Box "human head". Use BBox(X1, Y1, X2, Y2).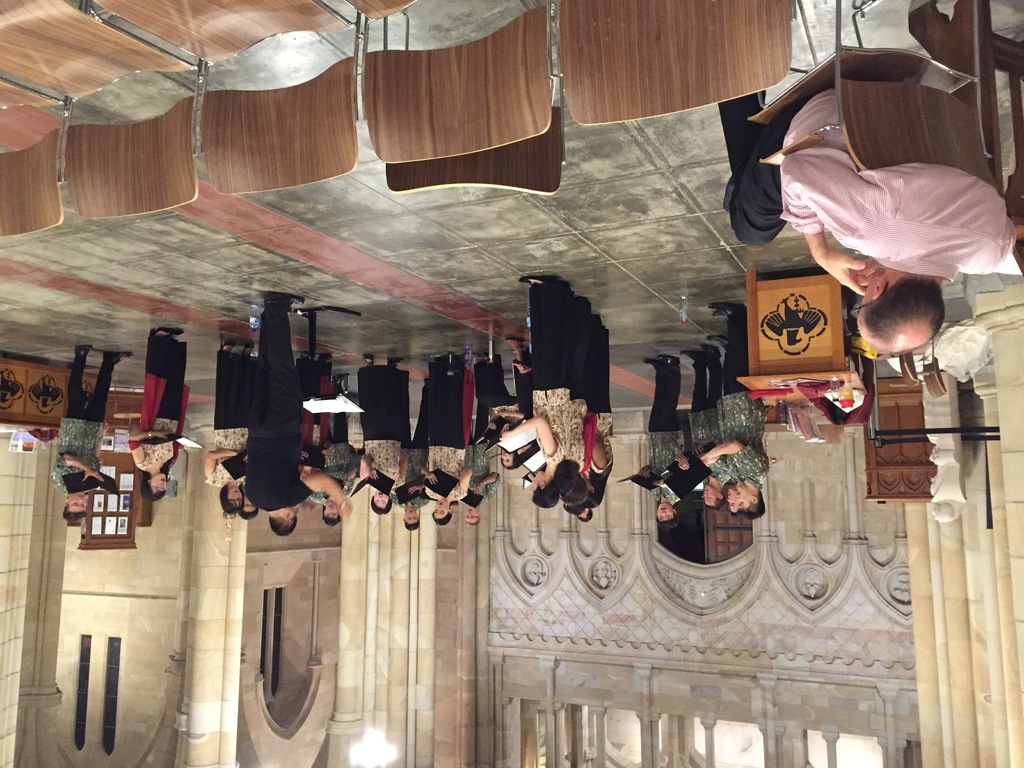
BBox(63, 496, 87, 520).
